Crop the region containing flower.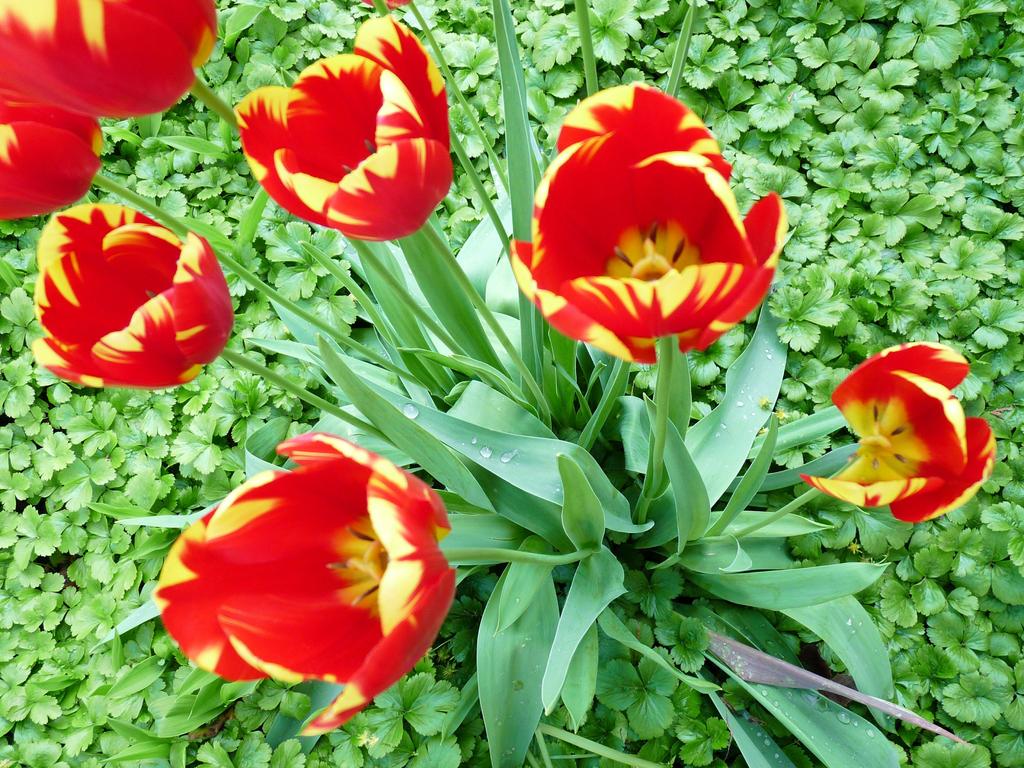
Crop region: bbox(0, 0, 221, 124).
